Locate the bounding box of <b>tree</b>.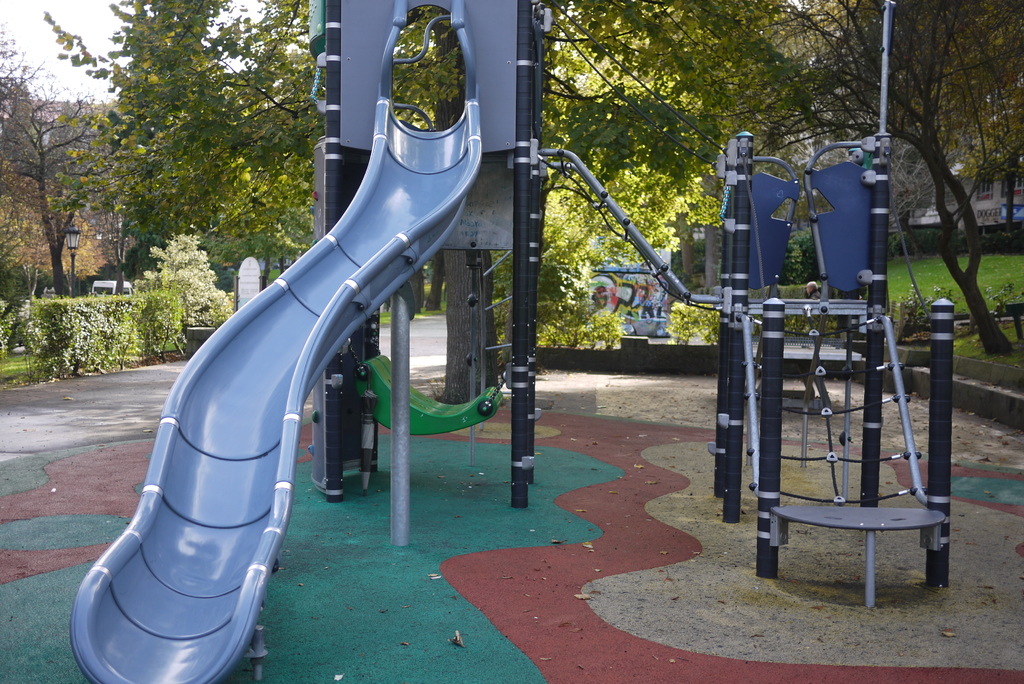
Bounding box: crop(45, 0, 289, 252).
